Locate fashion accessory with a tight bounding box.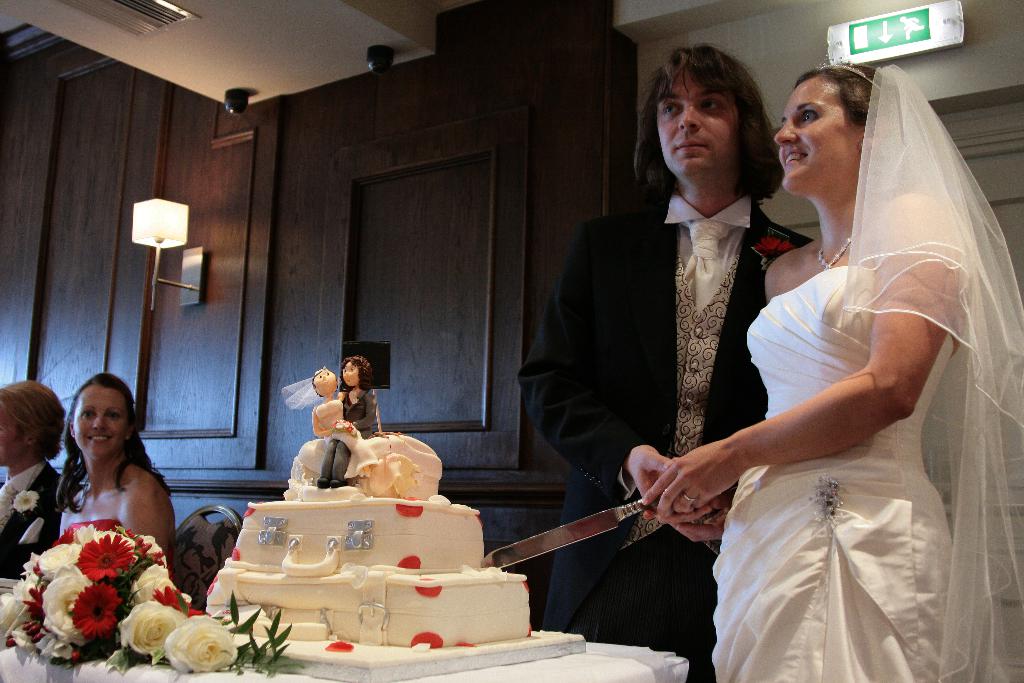
crop(682, 491, 700, 504).
